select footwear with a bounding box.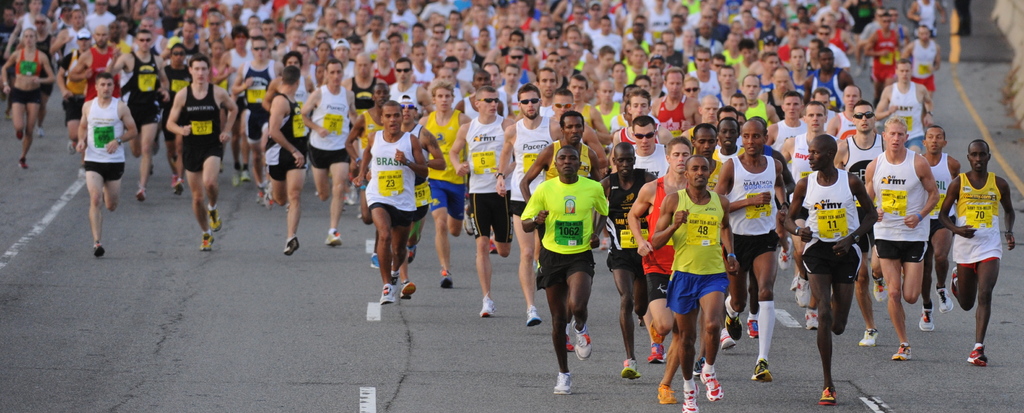
[left=70, top=140, right=75, bottom=157].
